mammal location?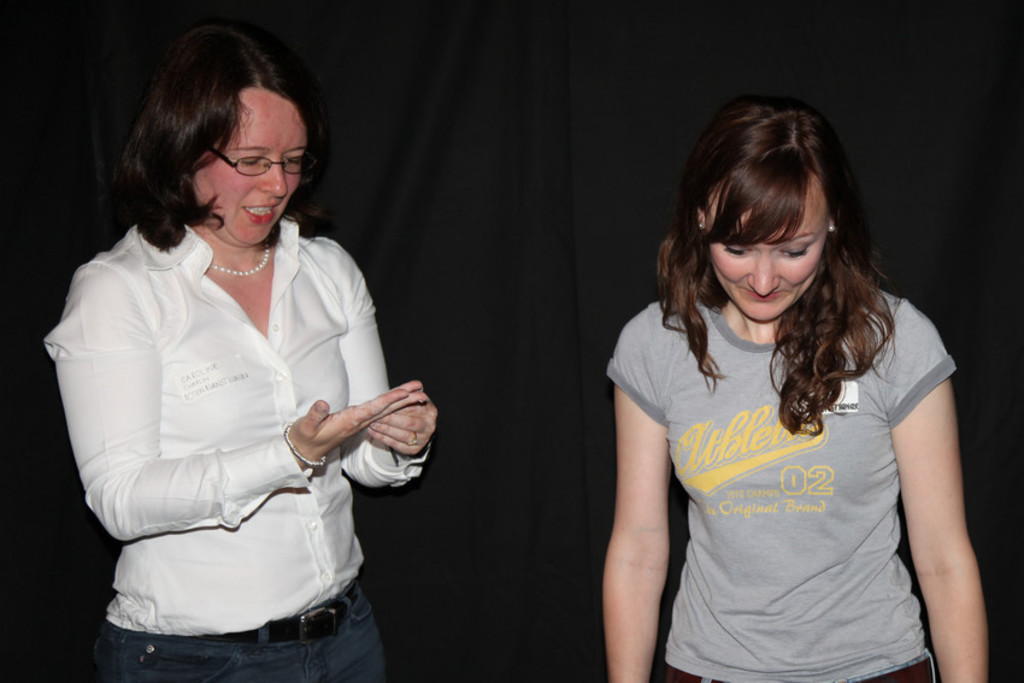
box=[600, 100, 991, 682]
